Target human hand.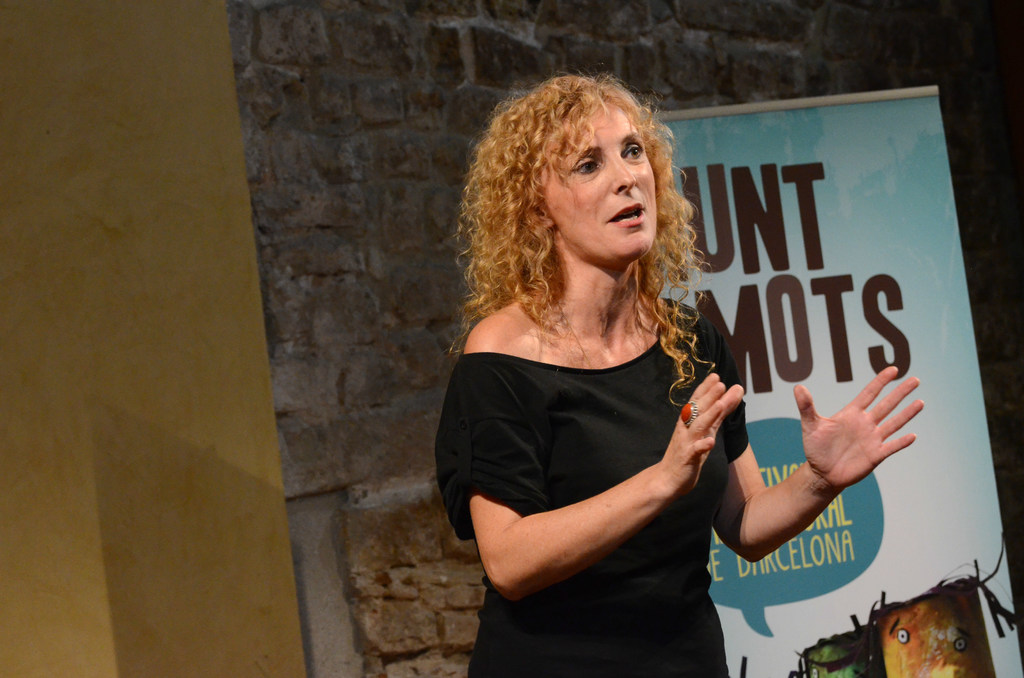
Target region: bbox=(789, 366, 925, 492).
